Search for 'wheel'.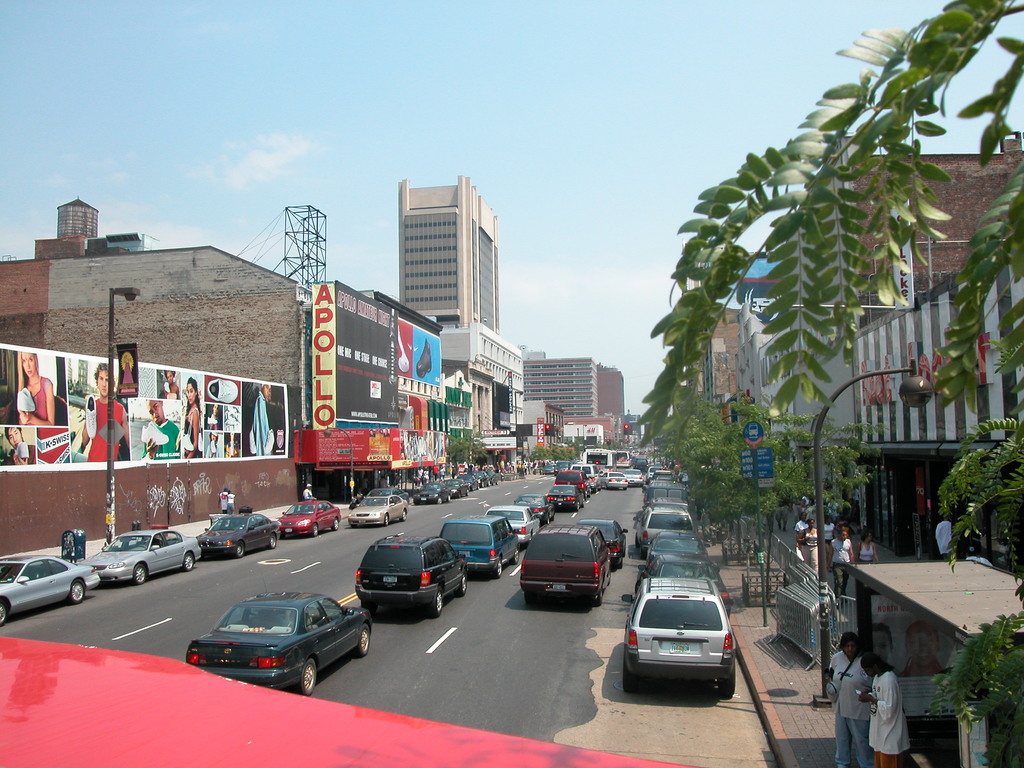
Found at 579, 499, 584, 505.
